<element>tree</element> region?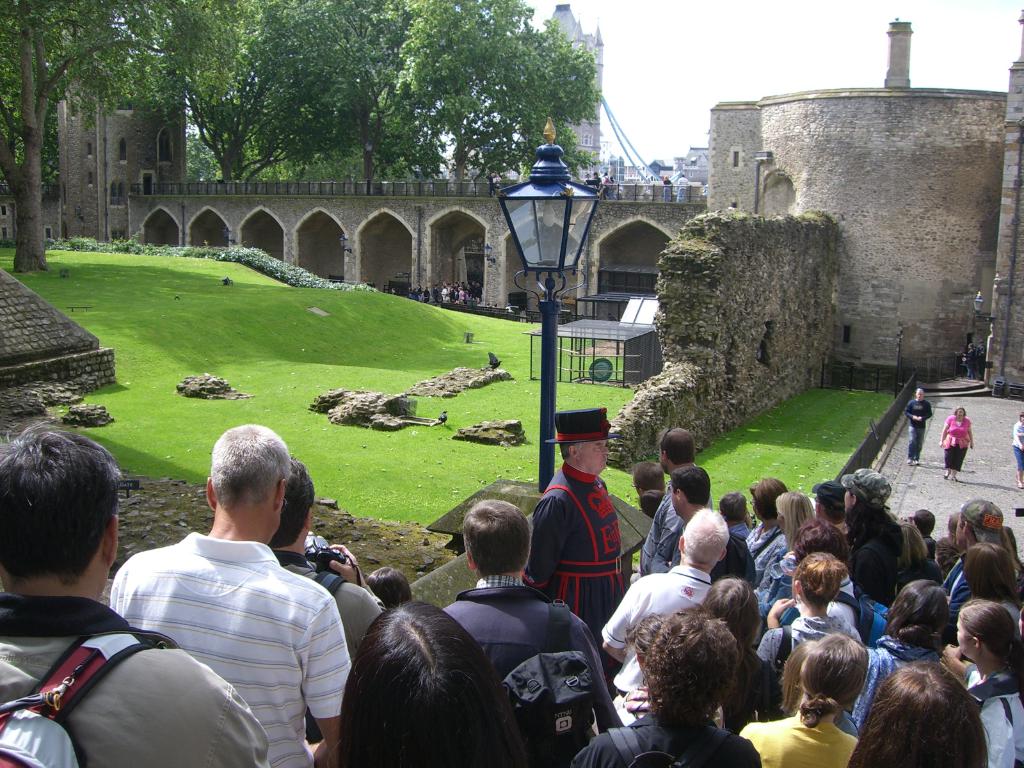
crop(128, 0, 382, 181)
